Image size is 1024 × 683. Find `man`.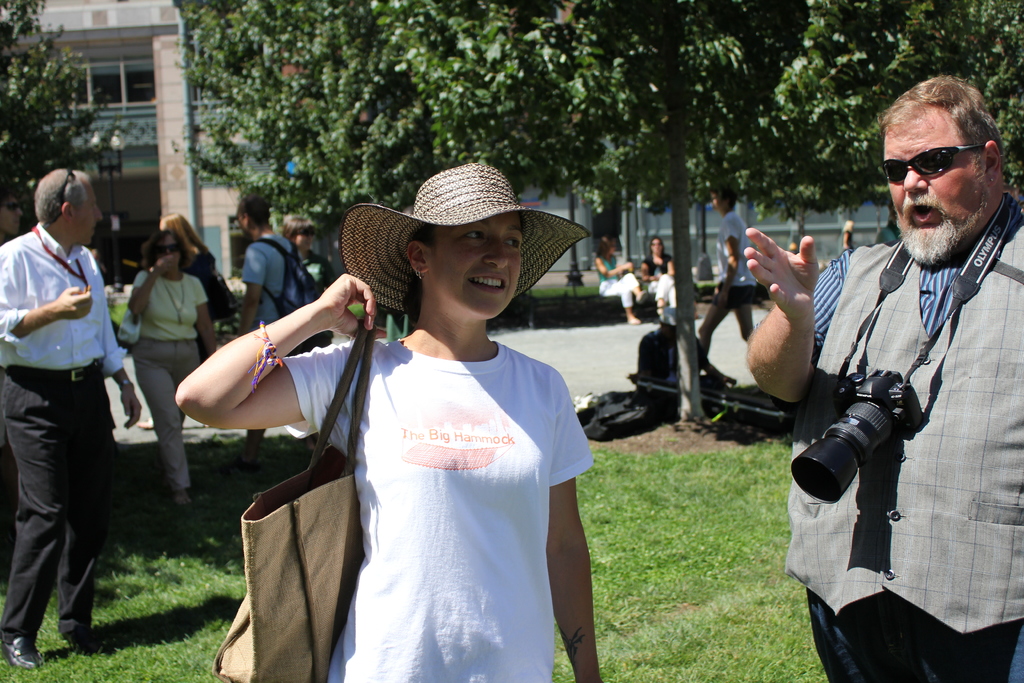
select_region(627, 308, 739, 414).
